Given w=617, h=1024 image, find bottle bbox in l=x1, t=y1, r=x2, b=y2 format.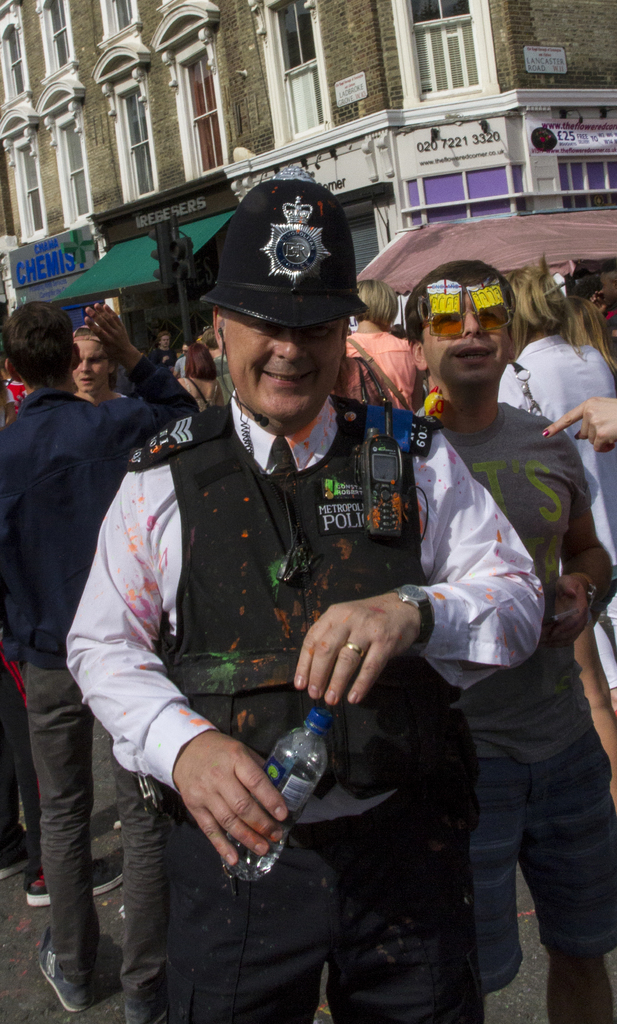
l=221, t=712, r=330, b=886.
